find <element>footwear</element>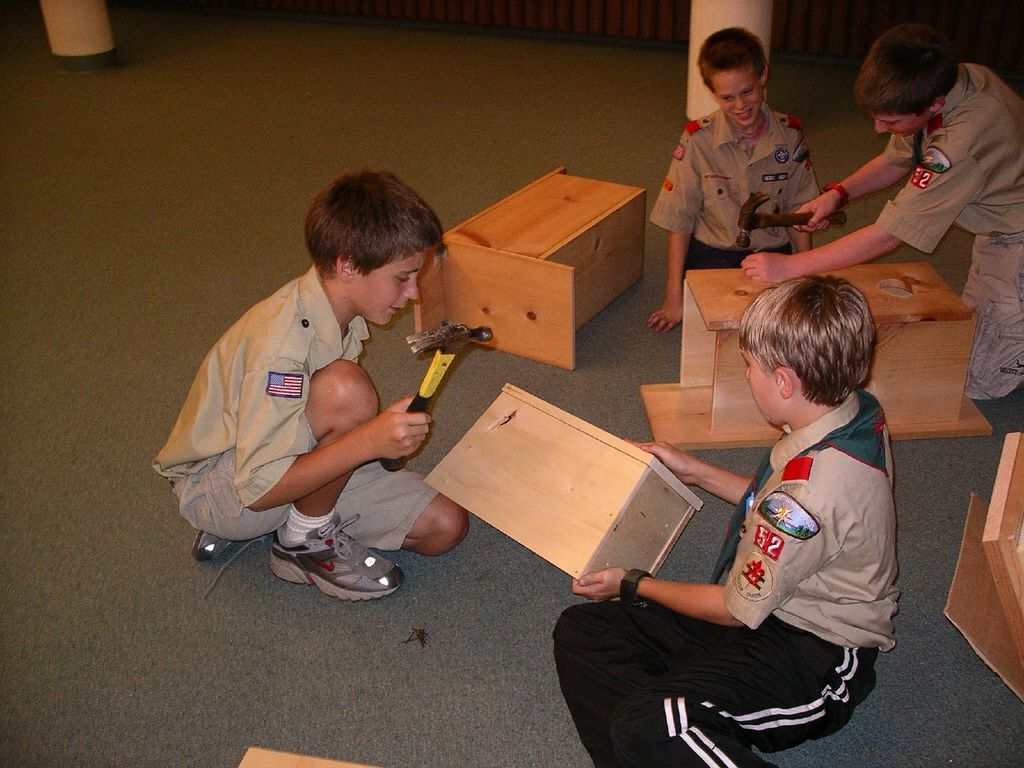
box(186, 515, 269, 579)
